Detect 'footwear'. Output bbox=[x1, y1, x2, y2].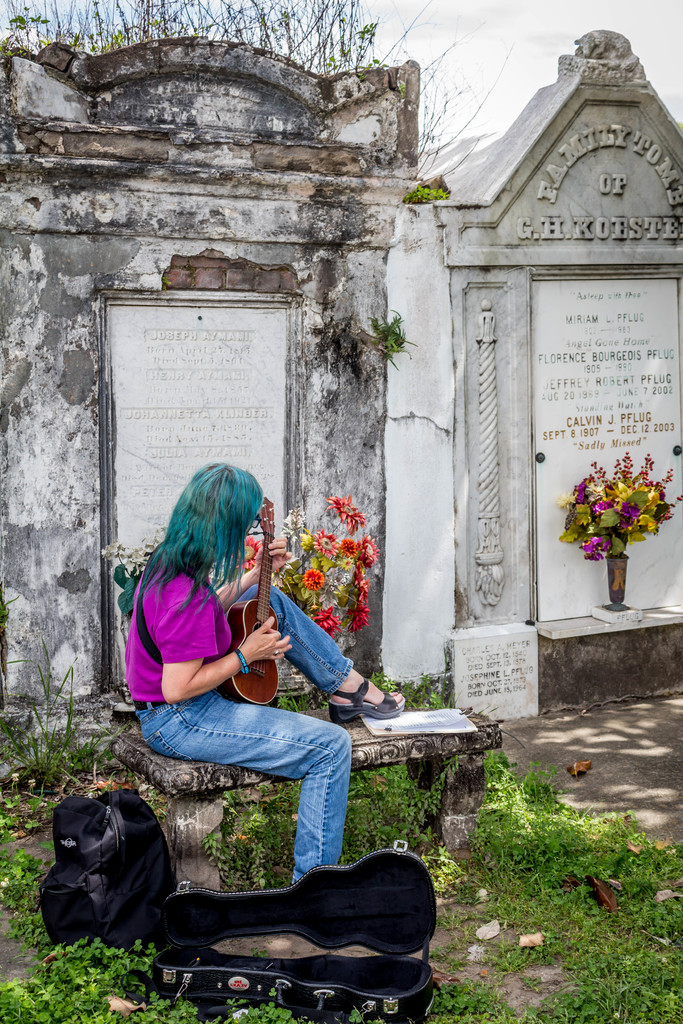
bbox=[321, 676, 411, 725].
